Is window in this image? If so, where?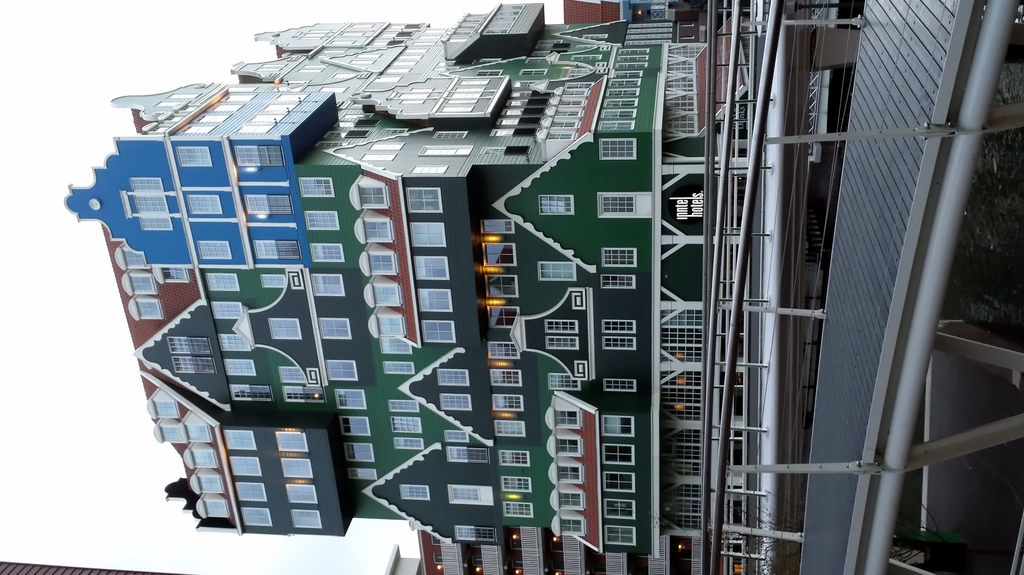
Yes, at (205, 271, 239, 293).
